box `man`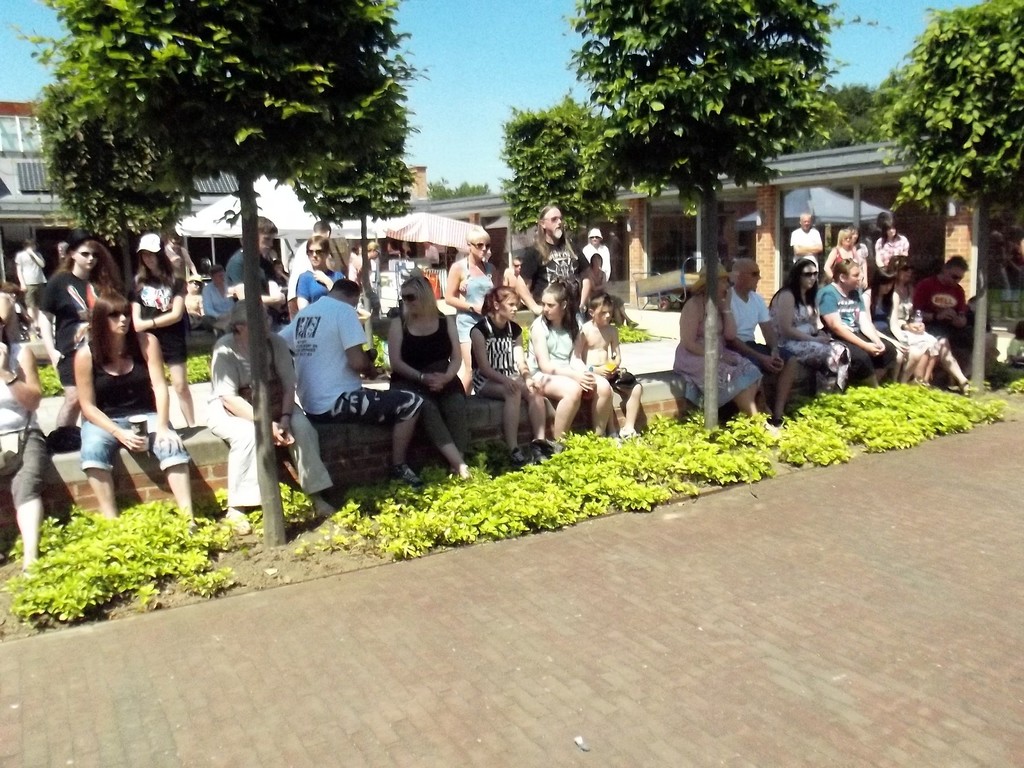
(791,213,821,266)
